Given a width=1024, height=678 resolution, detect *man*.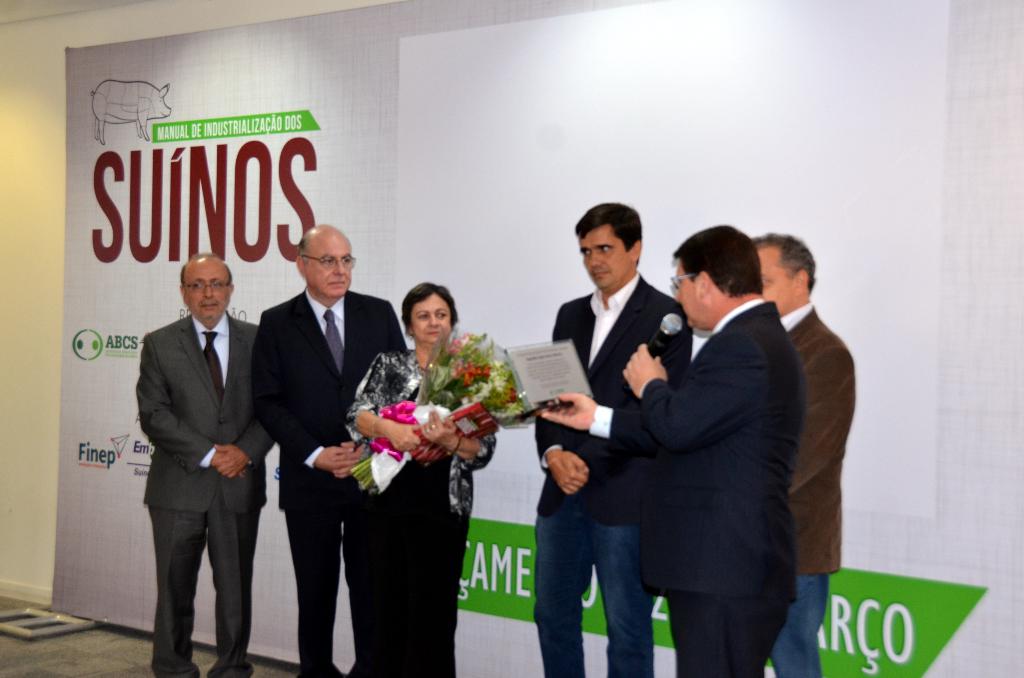
(left=251, top=223, right=410, bottom=677).
